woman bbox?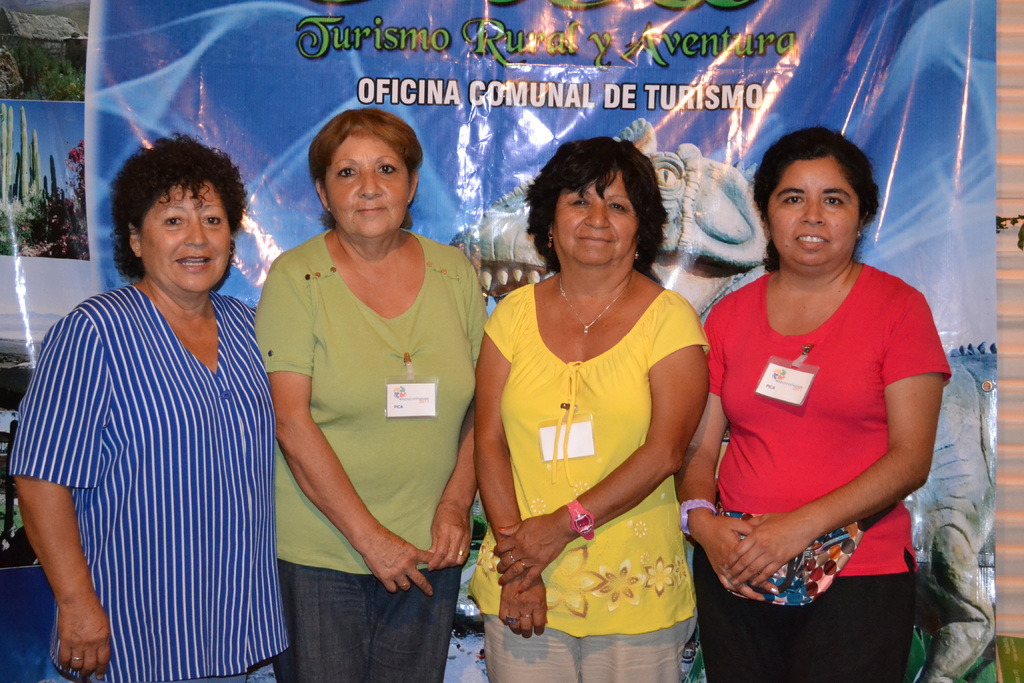
(6,129,288,682)
